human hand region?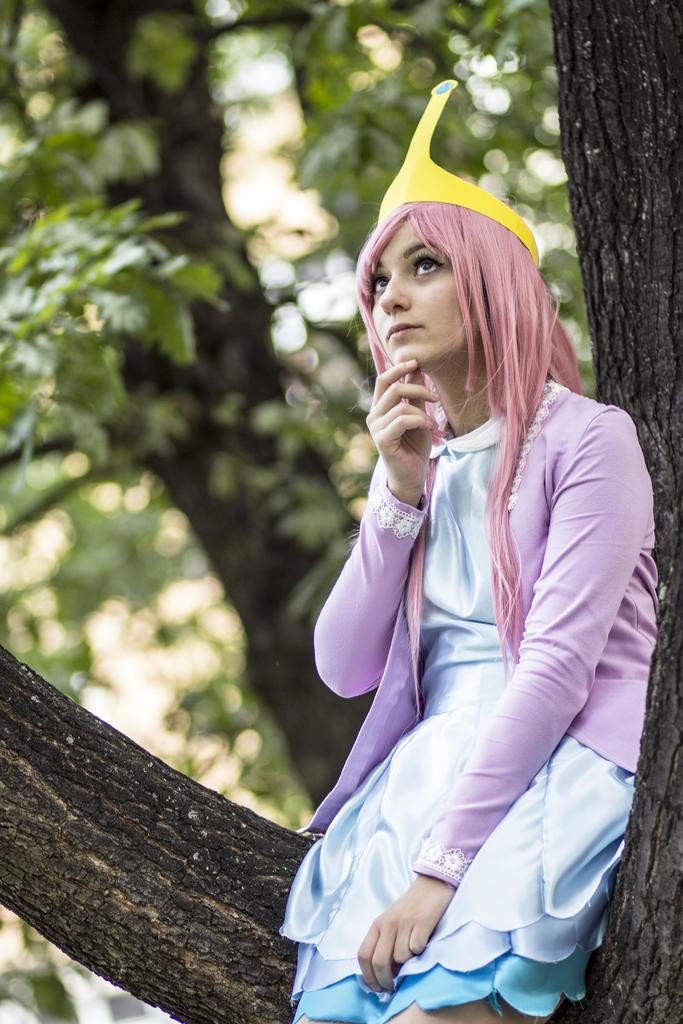
351,881,454,996
